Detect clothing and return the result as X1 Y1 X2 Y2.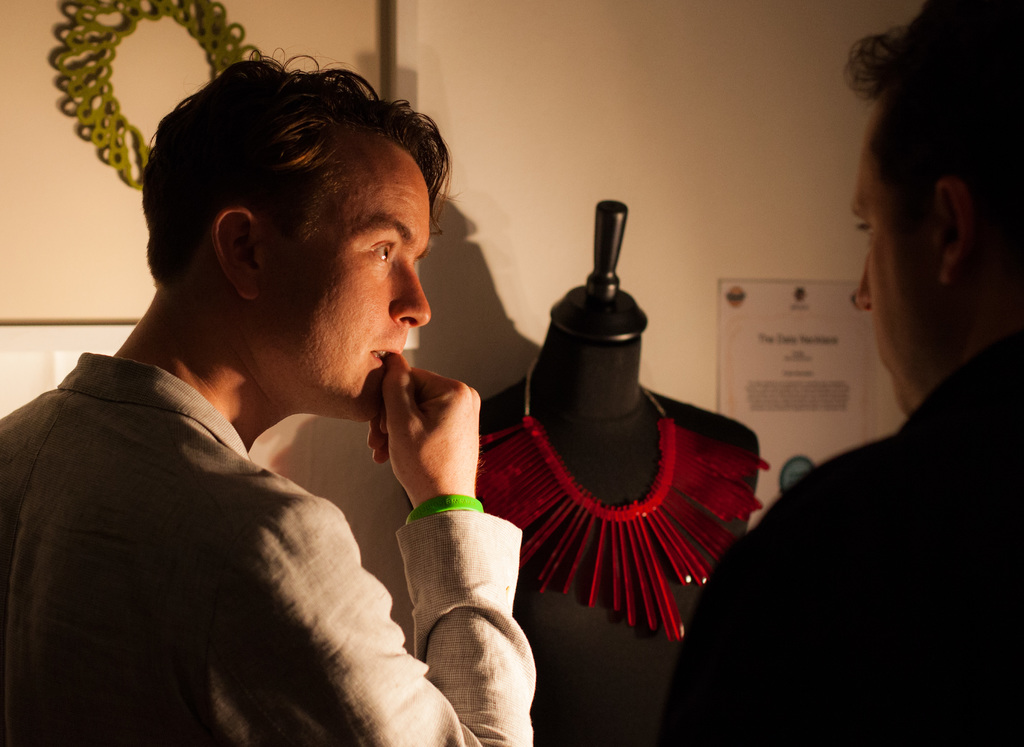
0 290 508 746.
